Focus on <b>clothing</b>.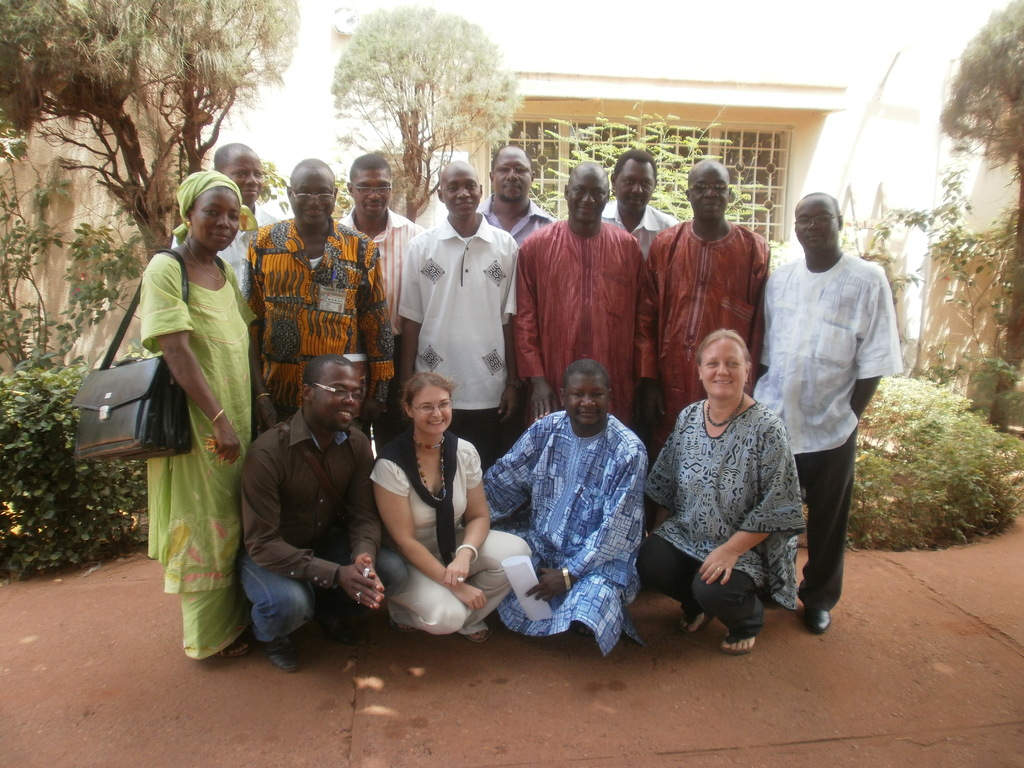
Focused at <region>366, 433, 532, 637</region>.
